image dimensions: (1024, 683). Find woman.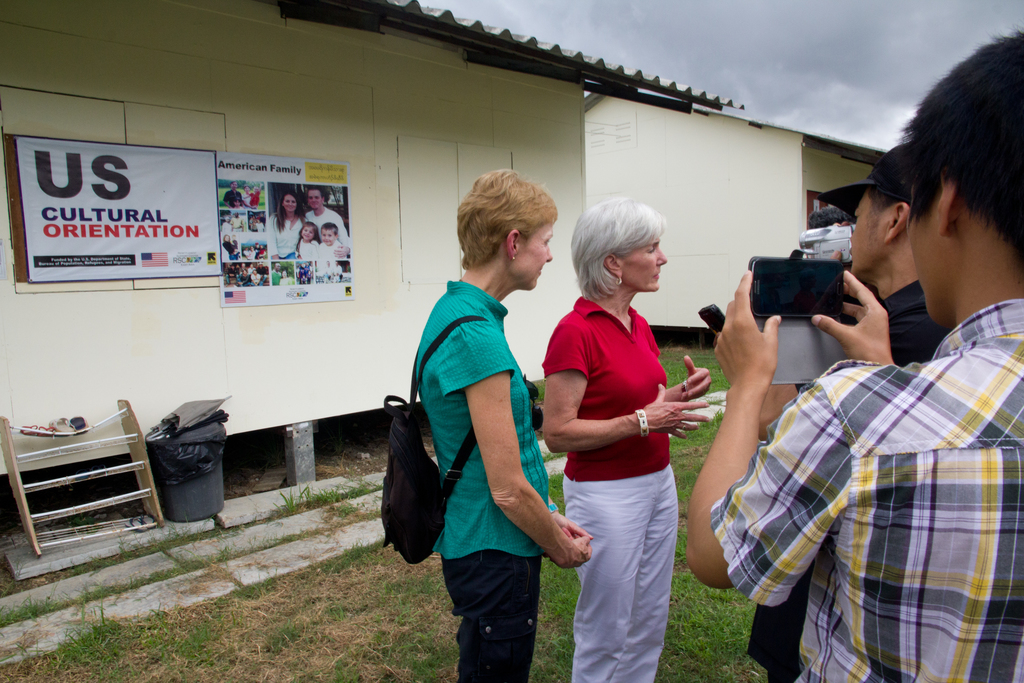
Rect(412, 168, 593, 682).
